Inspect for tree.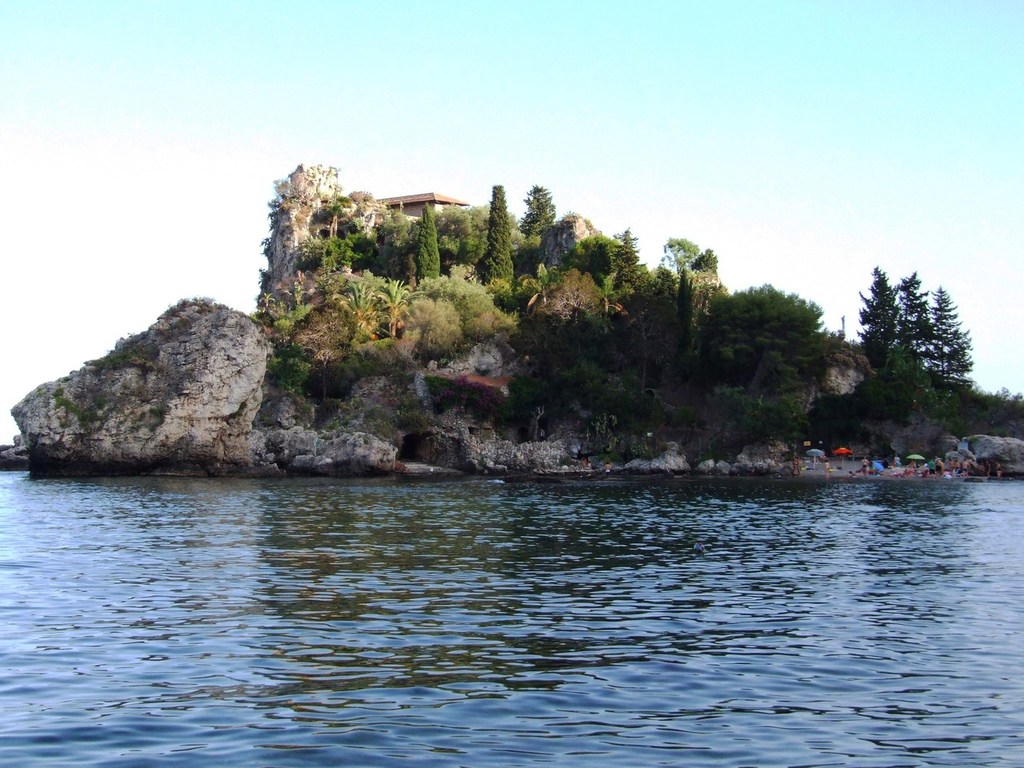
Inspection: region(413, 186, 450, 288).
